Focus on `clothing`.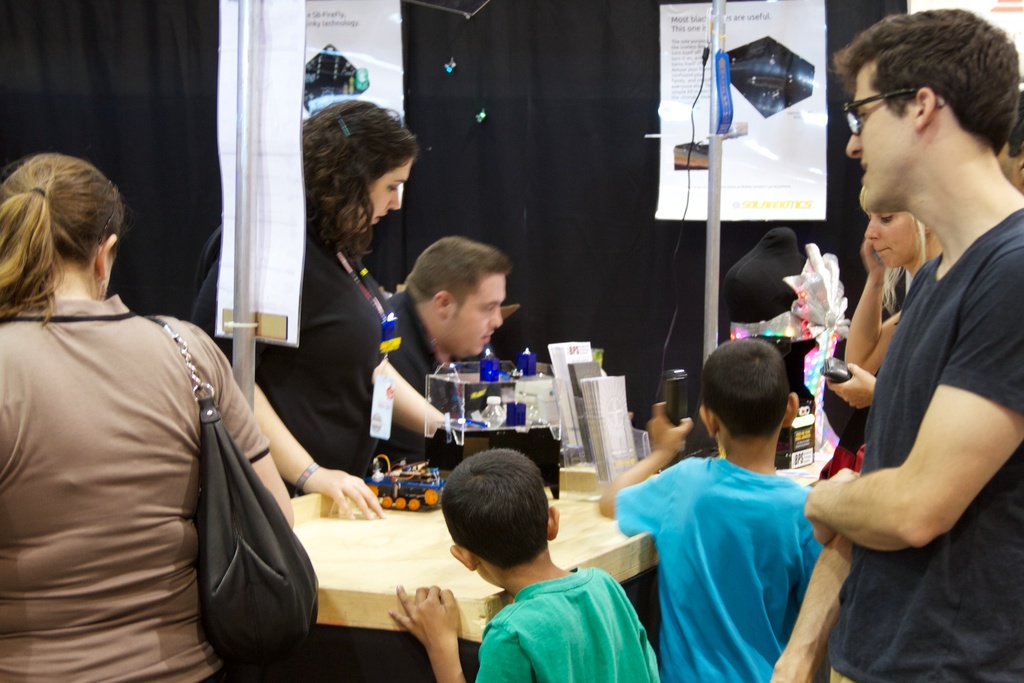
Focused at x1=376, y1=284, x2=444, y2=468.
